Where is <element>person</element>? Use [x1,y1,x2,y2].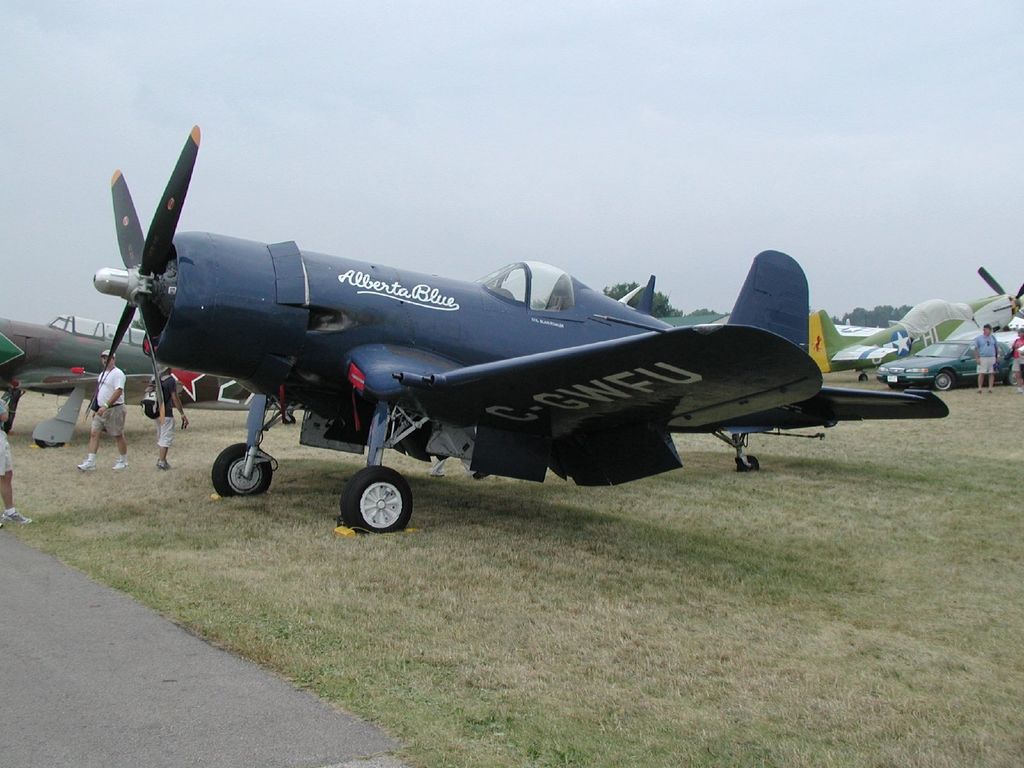
[150,364,185,468].
